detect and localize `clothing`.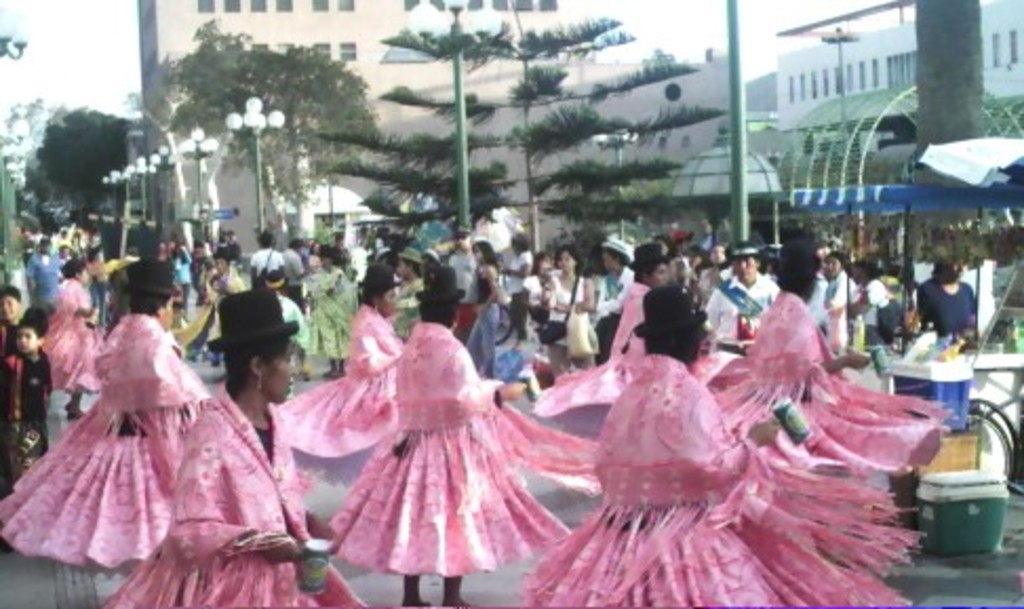
Localized at crop(541, 278, 588, 369).
